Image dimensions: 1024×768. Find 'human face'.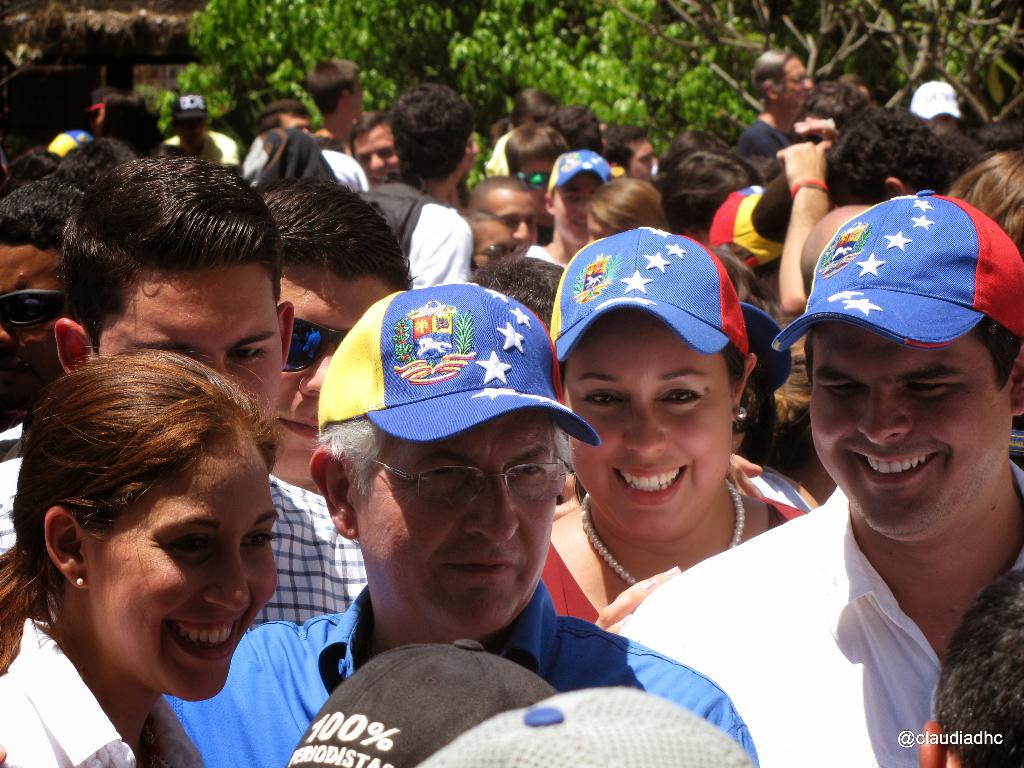
(x1=95, y1=264, x2=284, y2=428).
